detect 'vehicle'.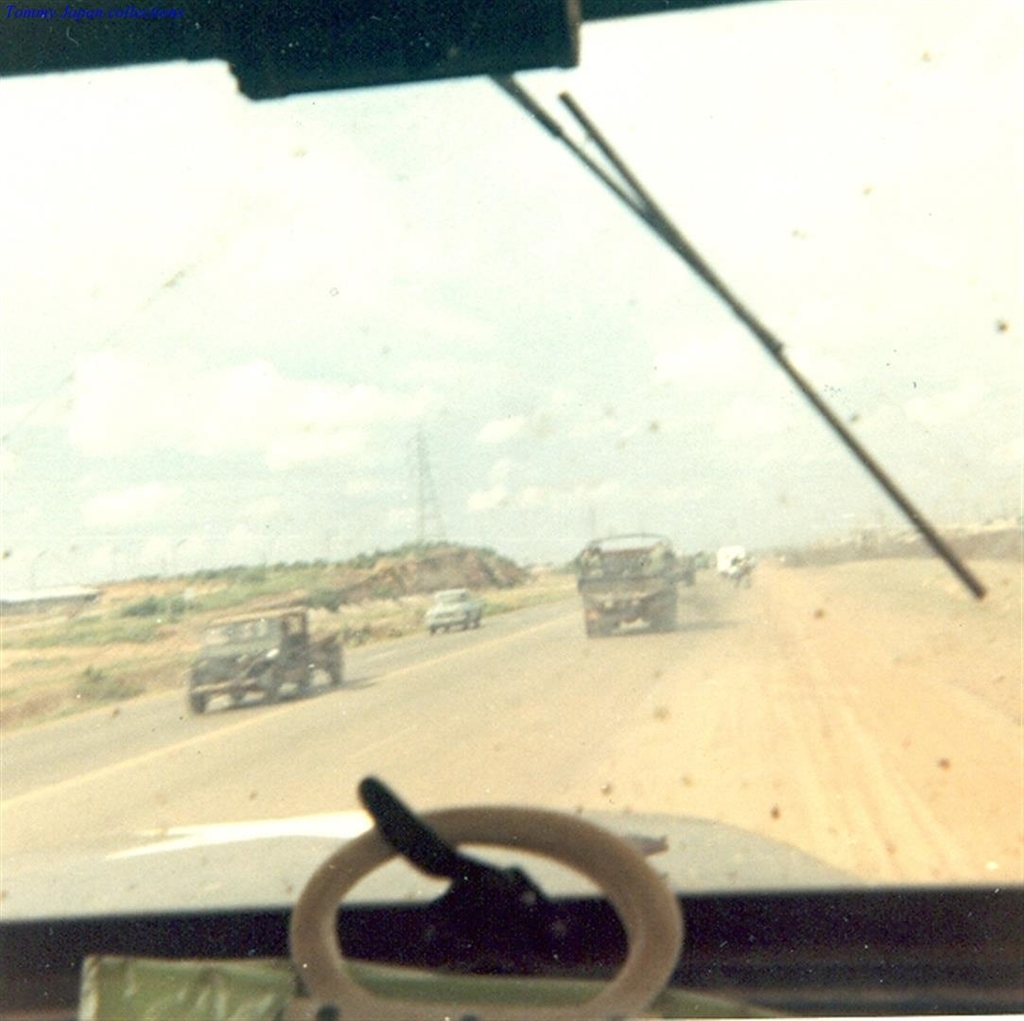
Detected at 0,0,1023,1020.
